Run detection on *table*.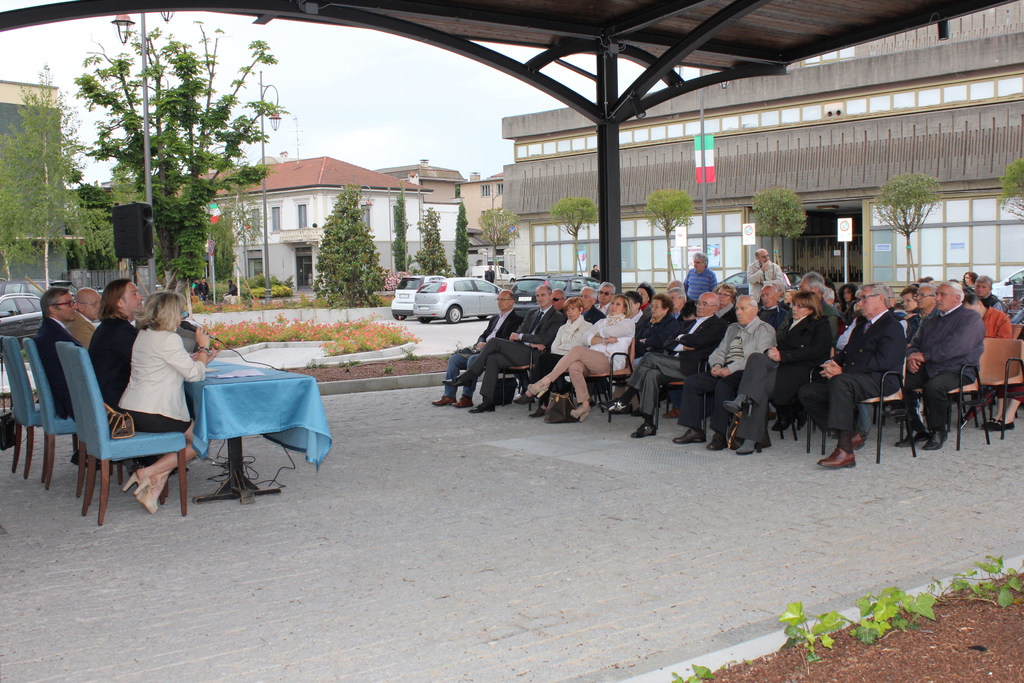
Result: Rect(189, 358, 336, 506).
